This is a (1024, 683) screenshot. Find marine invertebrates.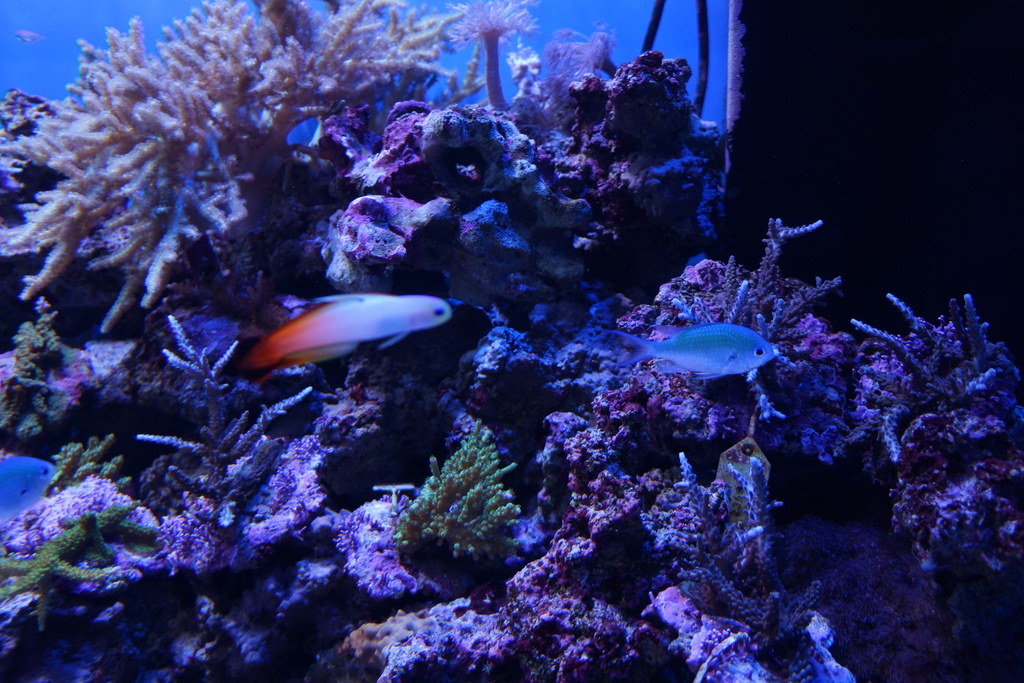
Bounding box: {"x1": 531, "y1": 9, "x2": 627, "y2": 135}.
